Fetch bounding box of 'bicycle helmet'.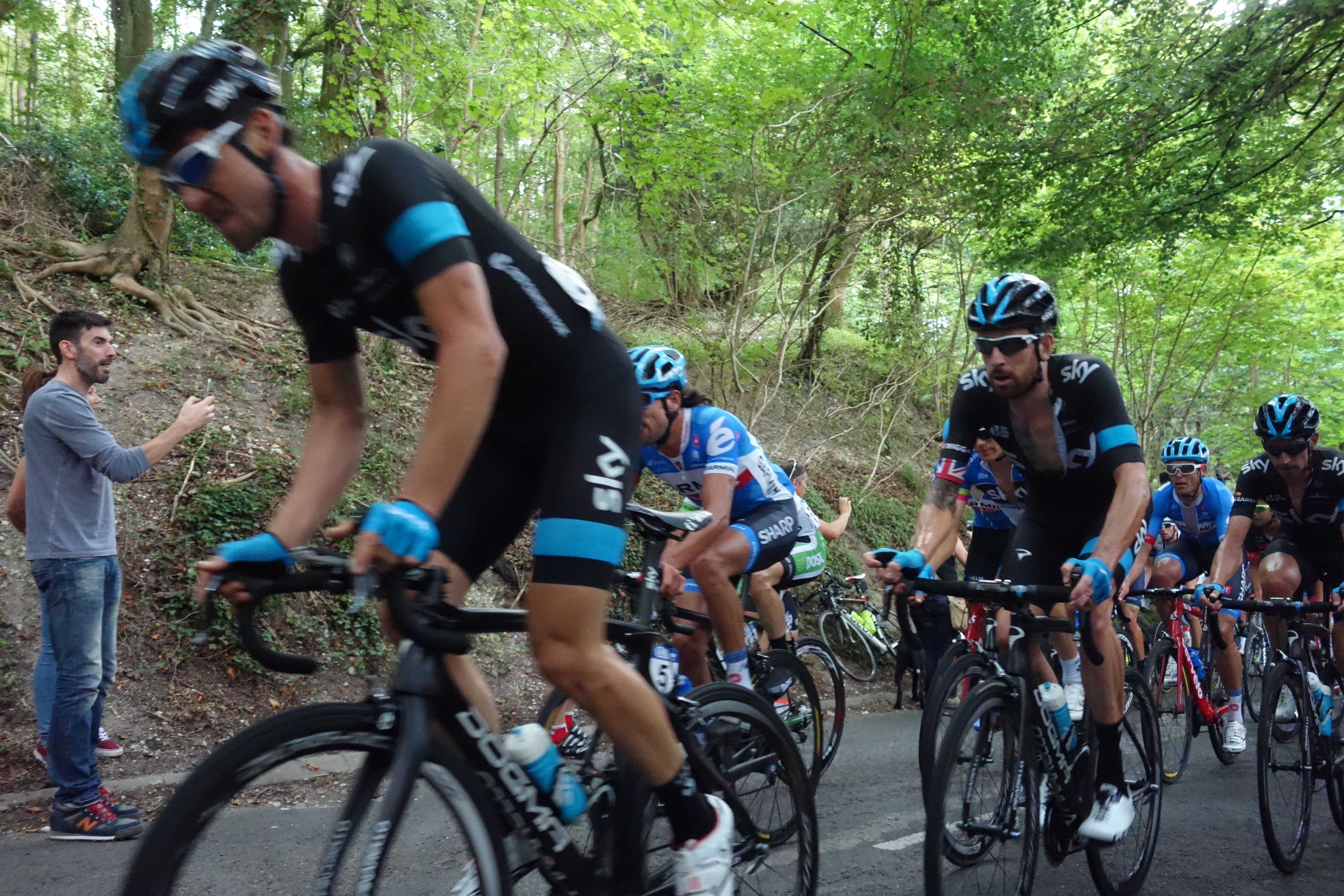
Bbox: <box>238,67,260,82</box>.
